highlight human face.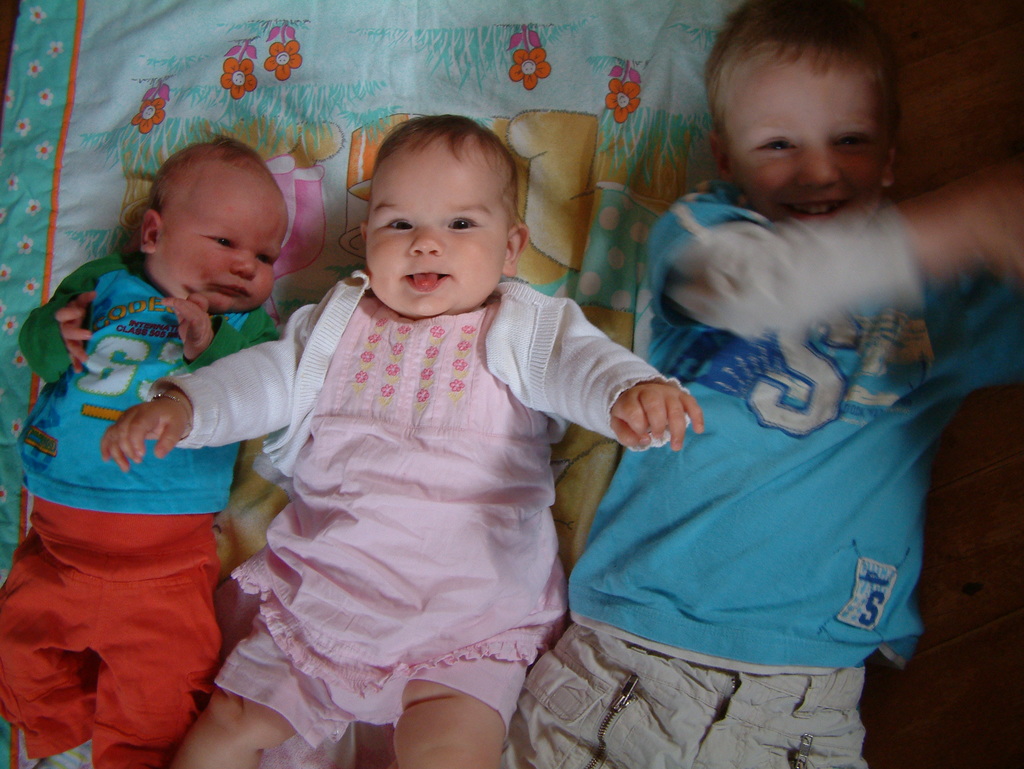
Highlighted region: rect(732, 77, 887, 225).
